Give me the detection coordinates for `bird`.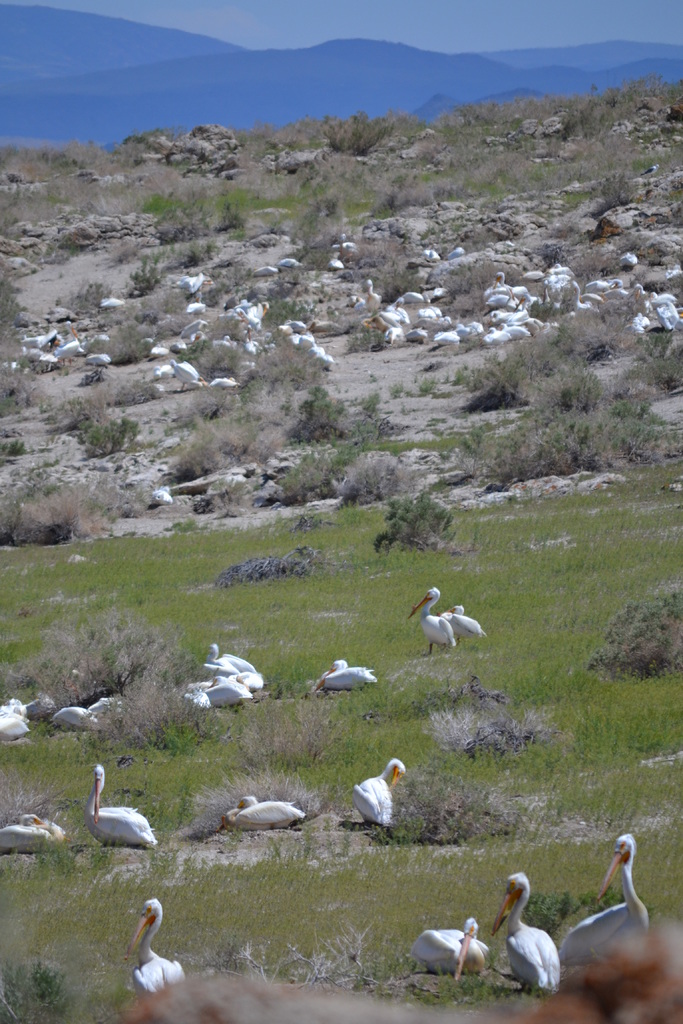
BBox(442, 602, 484, 637).
